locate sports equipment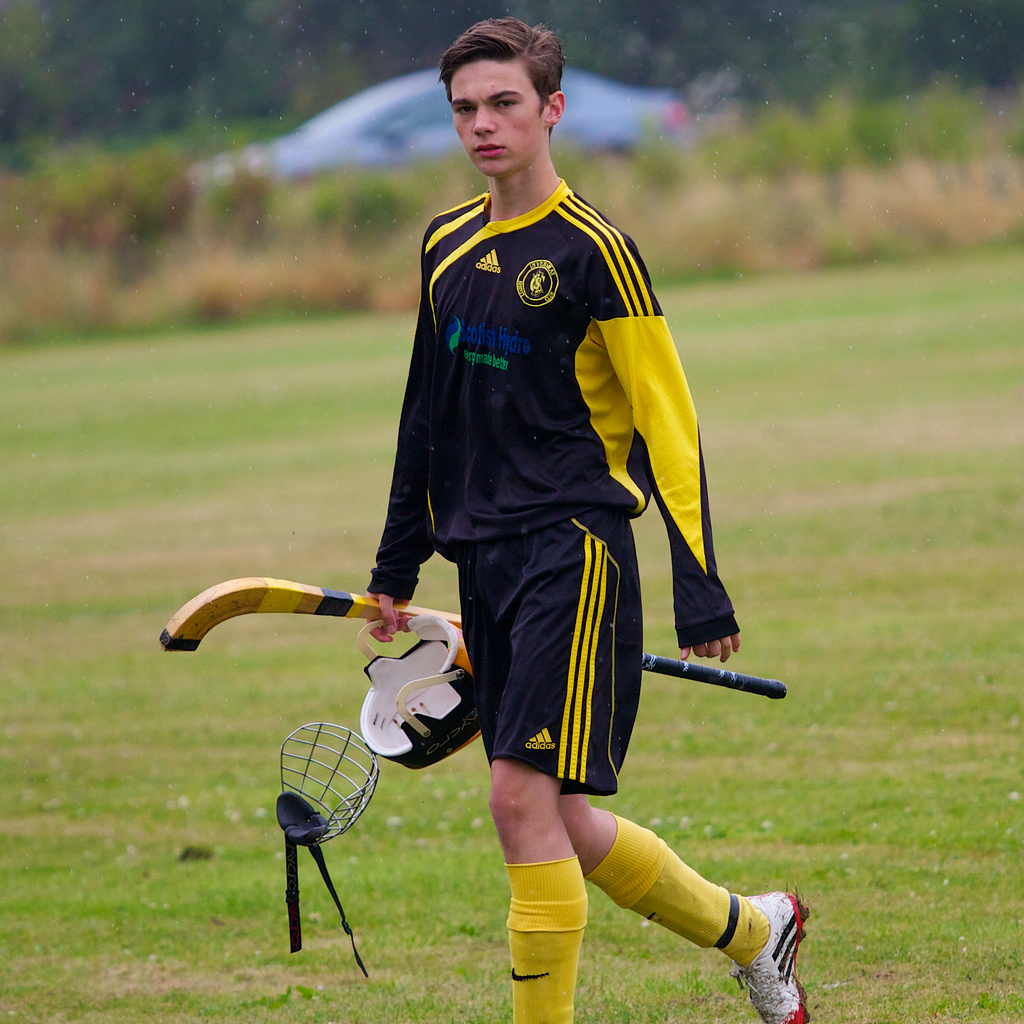
bbox=[360, 606, 485, 776]
